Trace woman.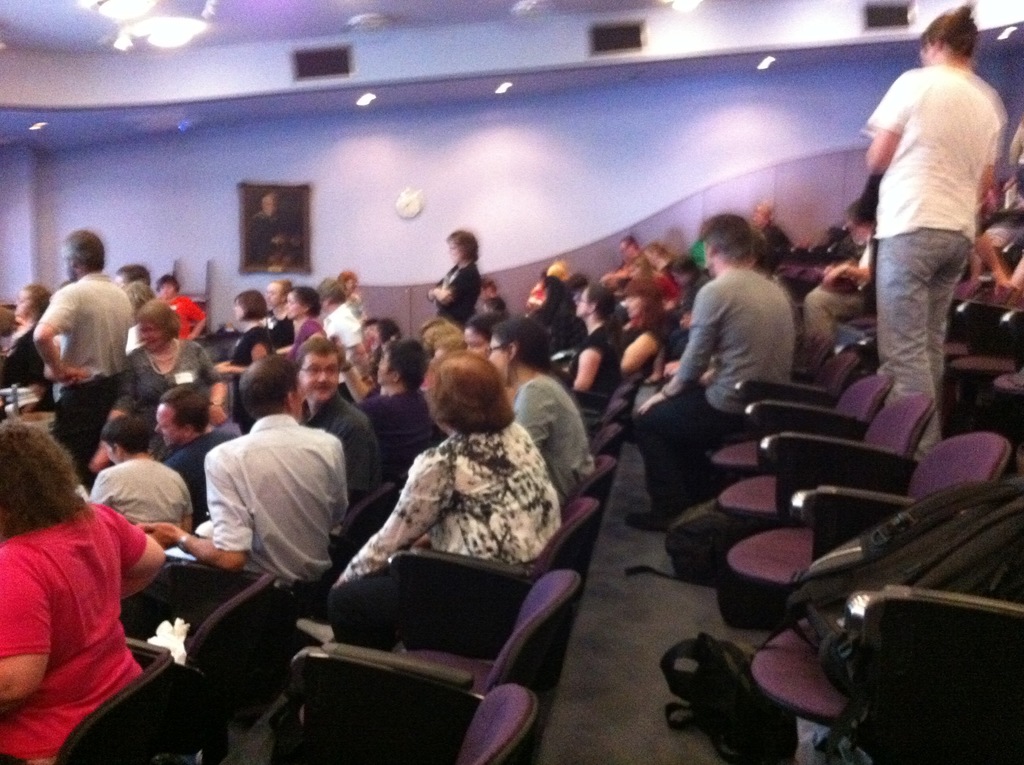
Traced to [left=616, top=278, right=665, bottom=376].
